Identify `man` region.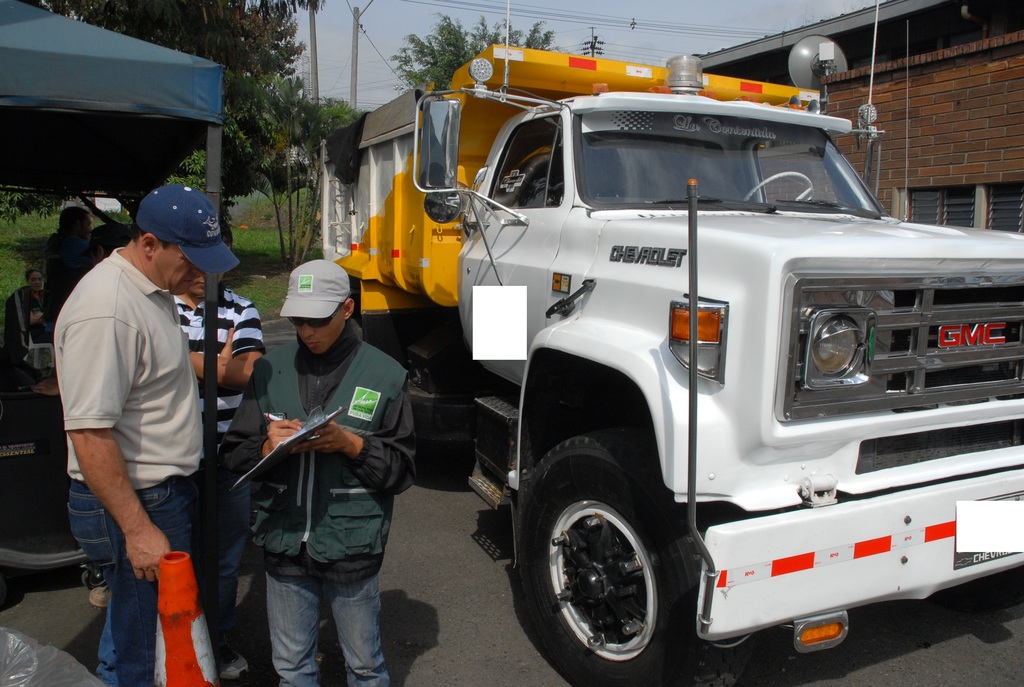
Region: locate(51, 178, 243, 686).
